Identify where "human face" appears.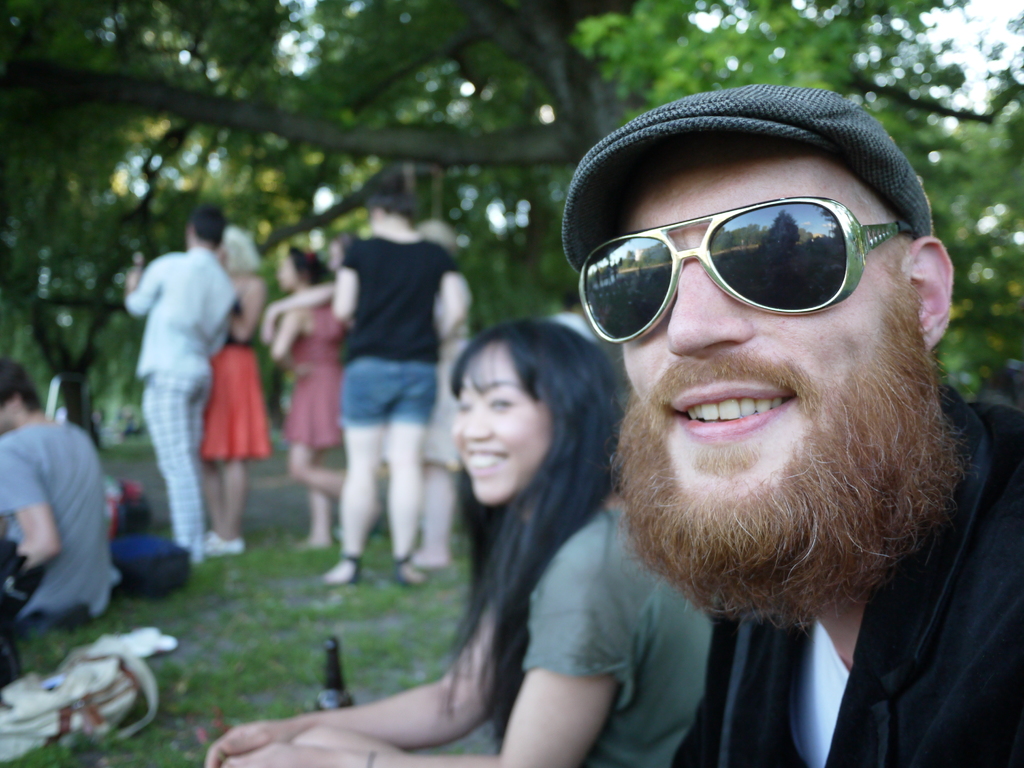
Appears at x1=621 y1=163 x2=911 y2=498.
